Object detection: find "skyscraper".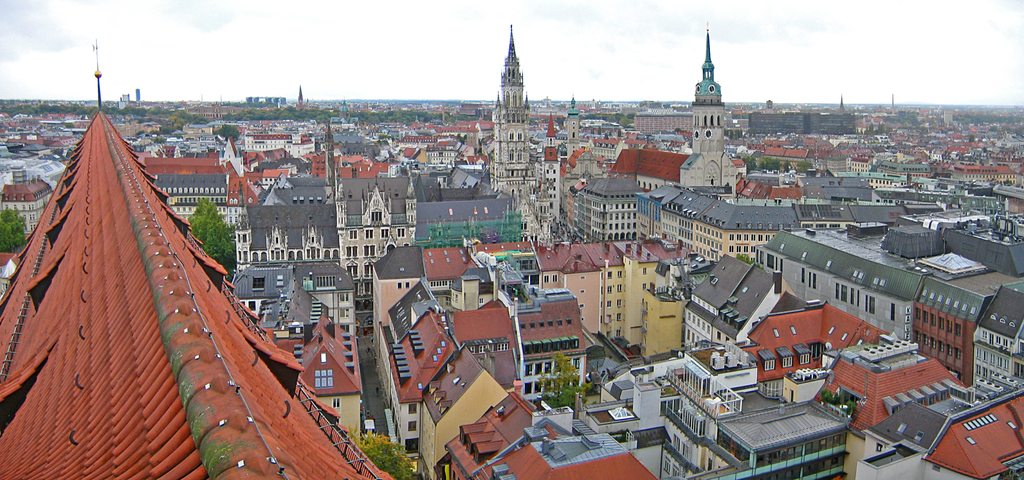
(left=492, top=24, right=529, bottom=189).
